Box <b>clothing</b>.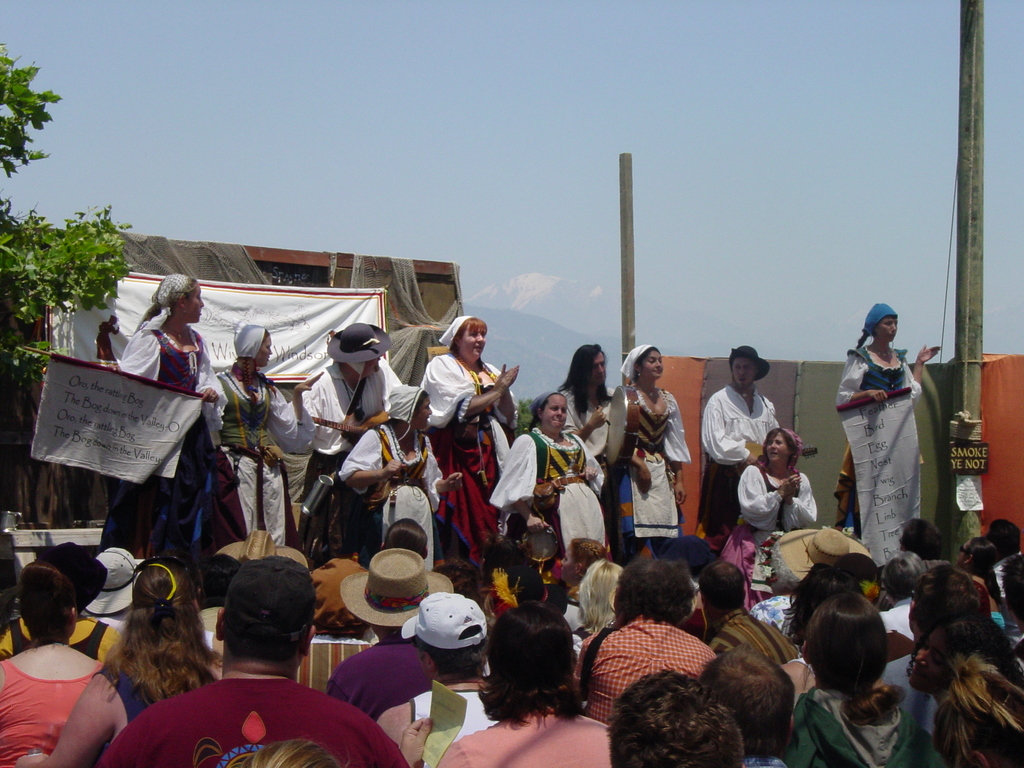
[99,273,247,558].
